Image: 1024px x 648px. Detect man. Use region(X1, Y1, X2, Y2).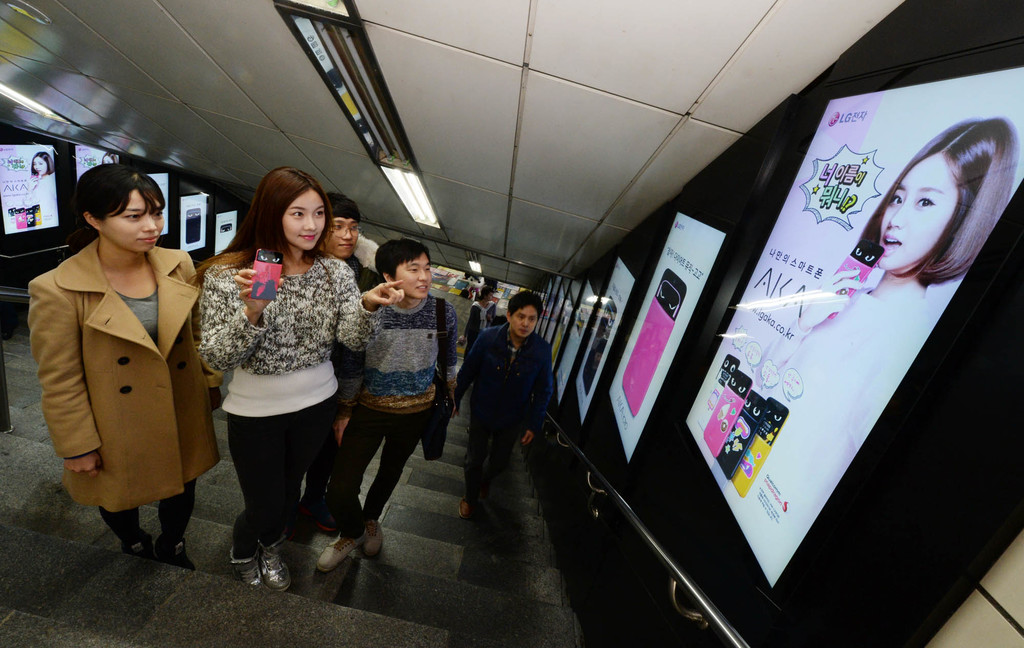
region(453, 292, 556, 517).
